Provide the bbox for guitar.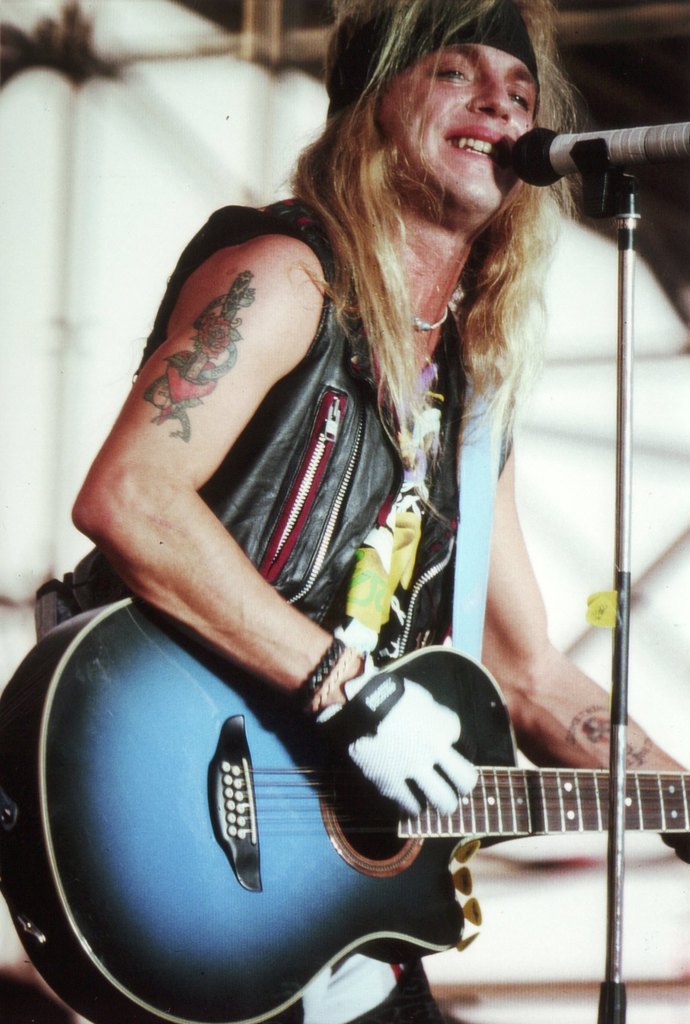
x1=0, y1=596, x2=689, y2=1023.
